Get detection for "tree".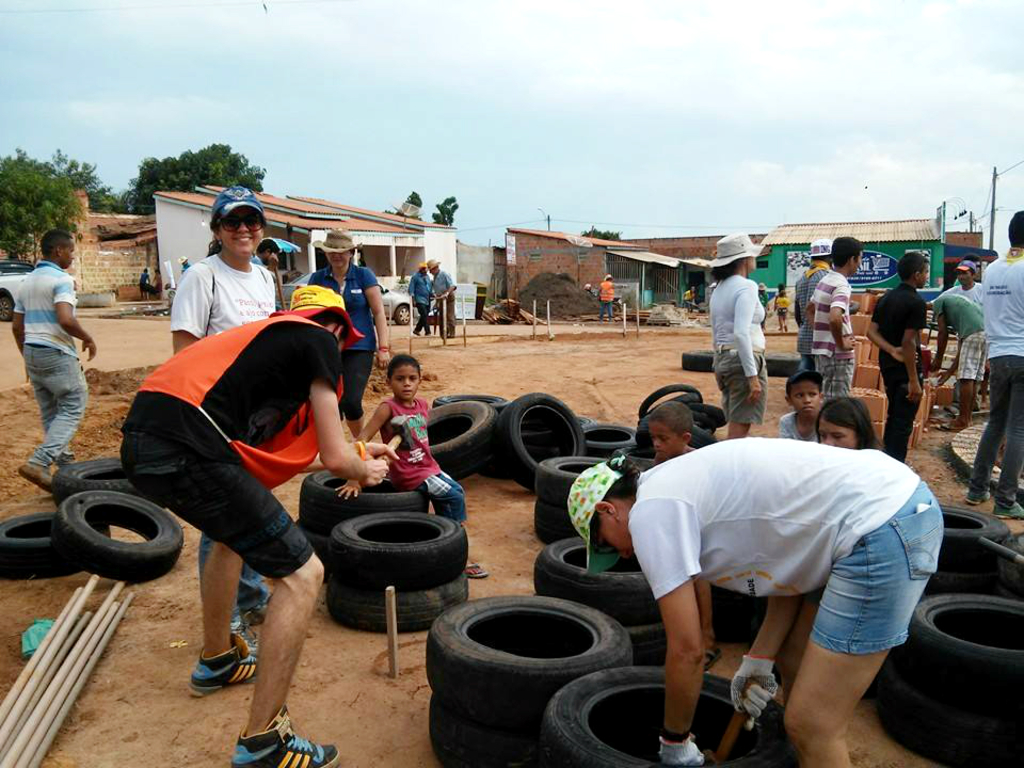
Detection: region(429, 197, 458, 227).
